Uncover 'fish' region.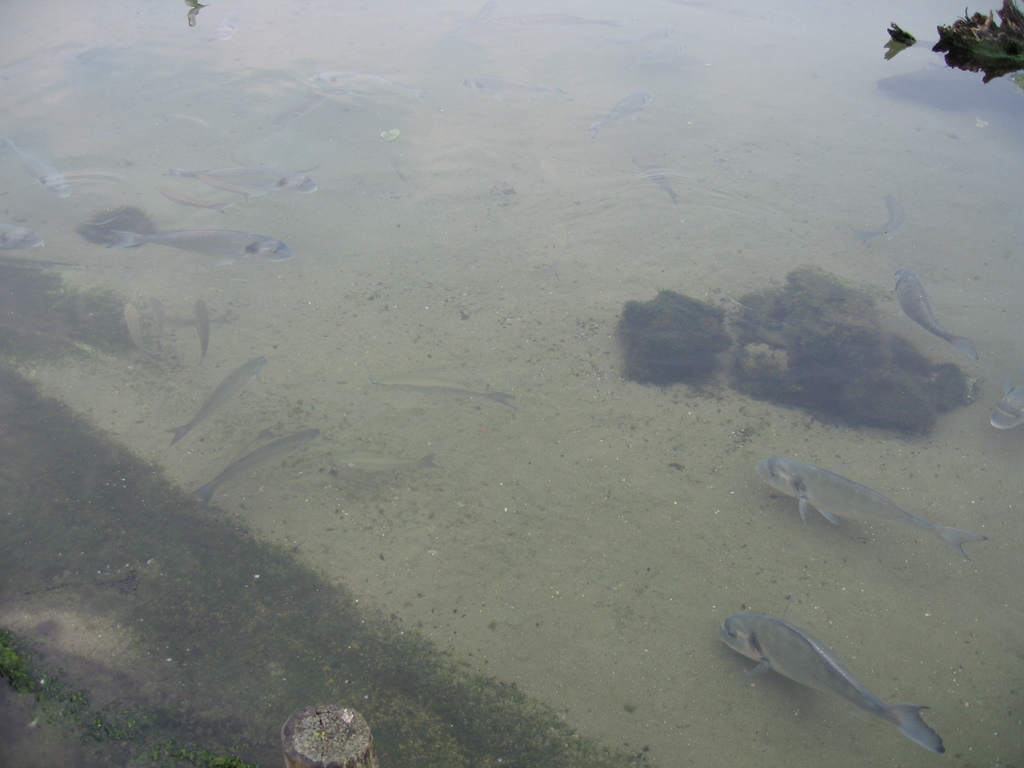
Uncovered: (left=83, top=42, right=129, bottom=59).
